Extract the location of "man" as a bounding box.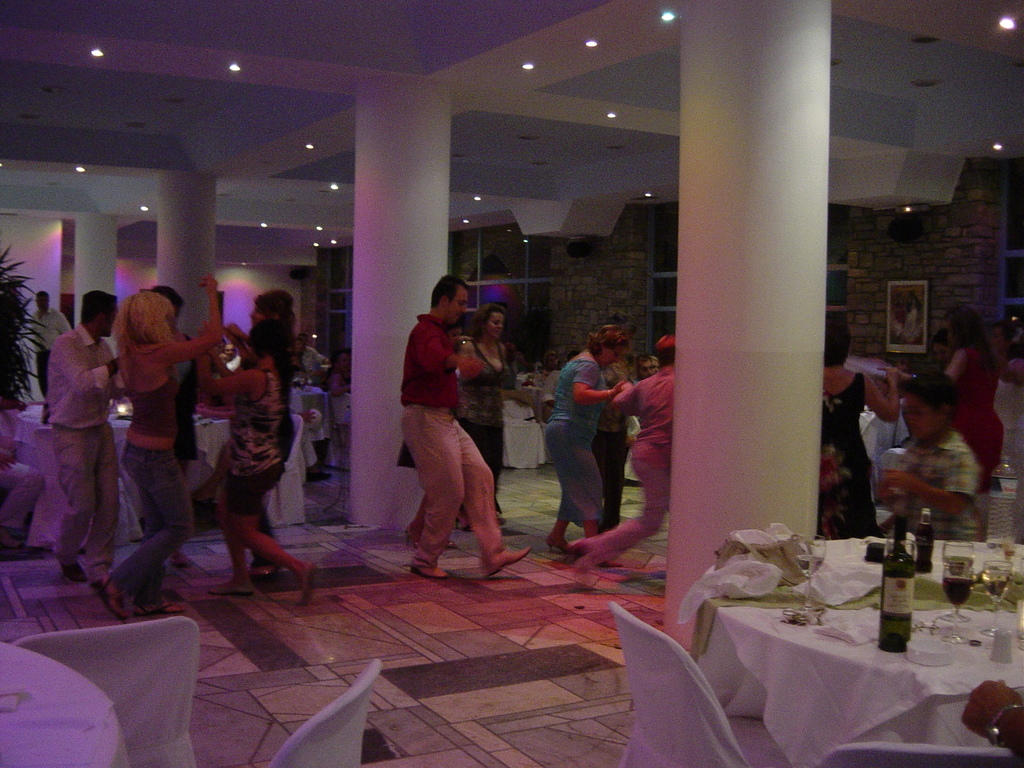
rect(385, 275, 506, 591).
